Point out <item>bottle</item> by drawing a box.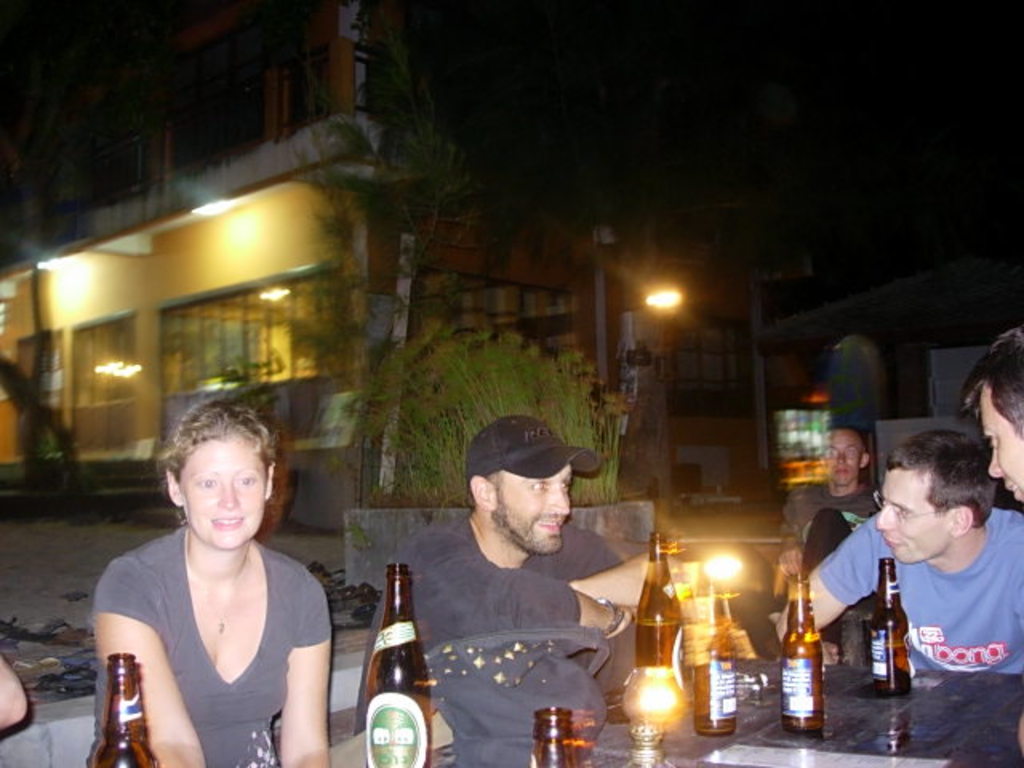
region(365, 563, 430, 766).
